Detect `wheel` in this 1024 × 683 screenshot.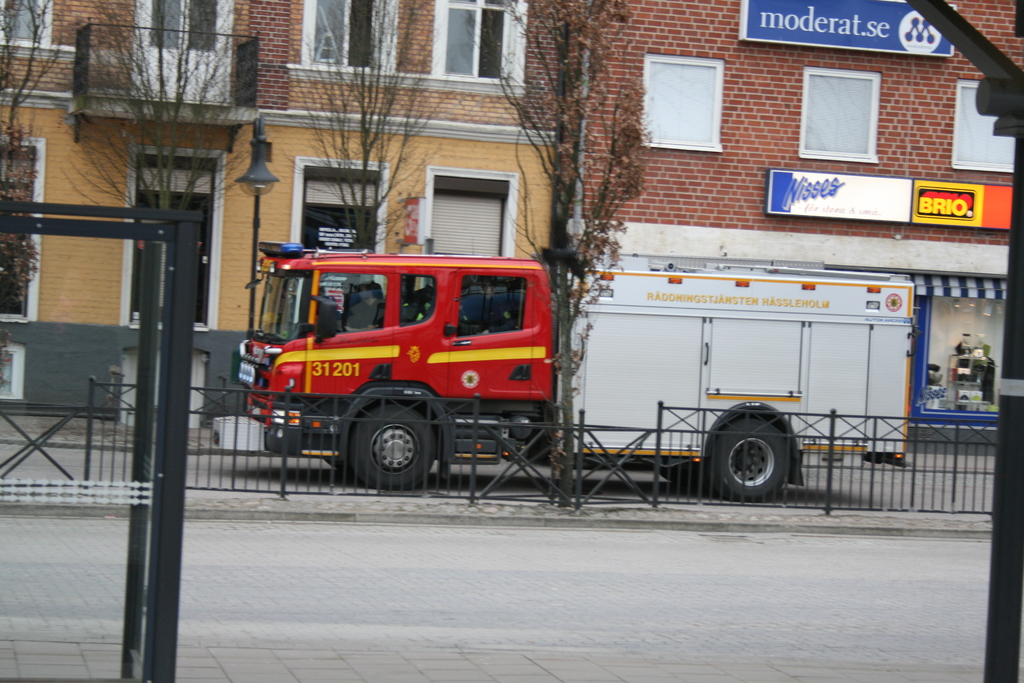
Detection: Rect(353, 402, 436, 488).
